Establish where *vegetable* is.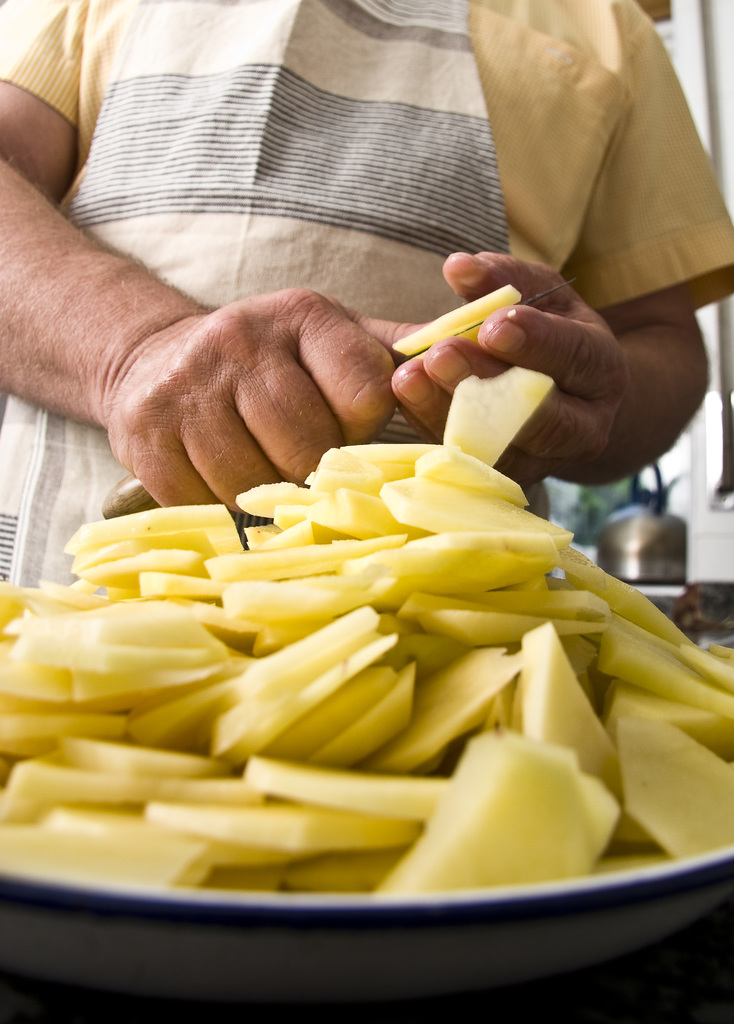
Established at 391 287 520 357.
